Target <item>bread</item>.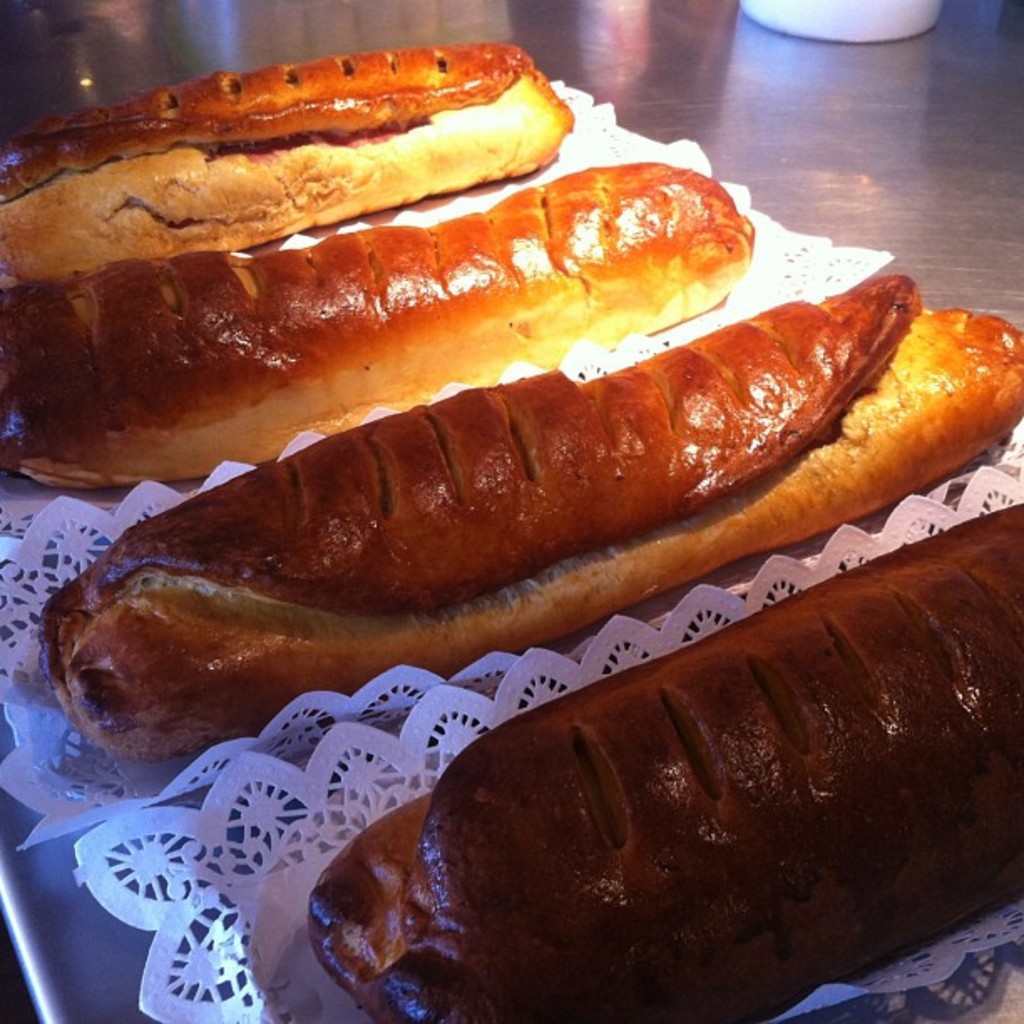
Target region: bbox=(0, 159, 751, 490).
